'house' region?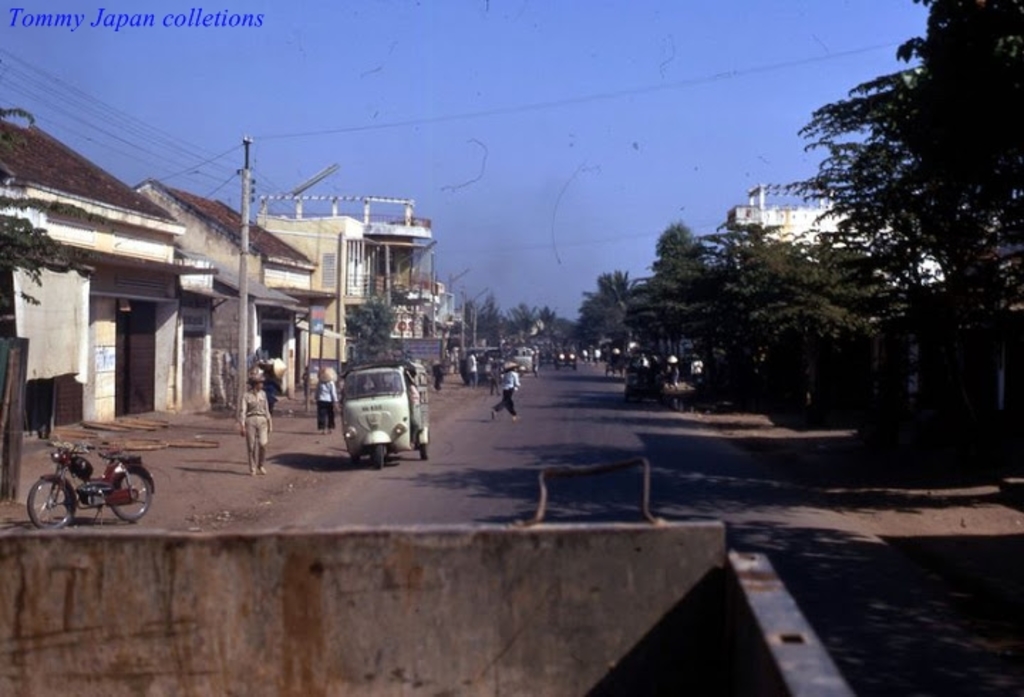
rect(131, 179, 336, 413)
